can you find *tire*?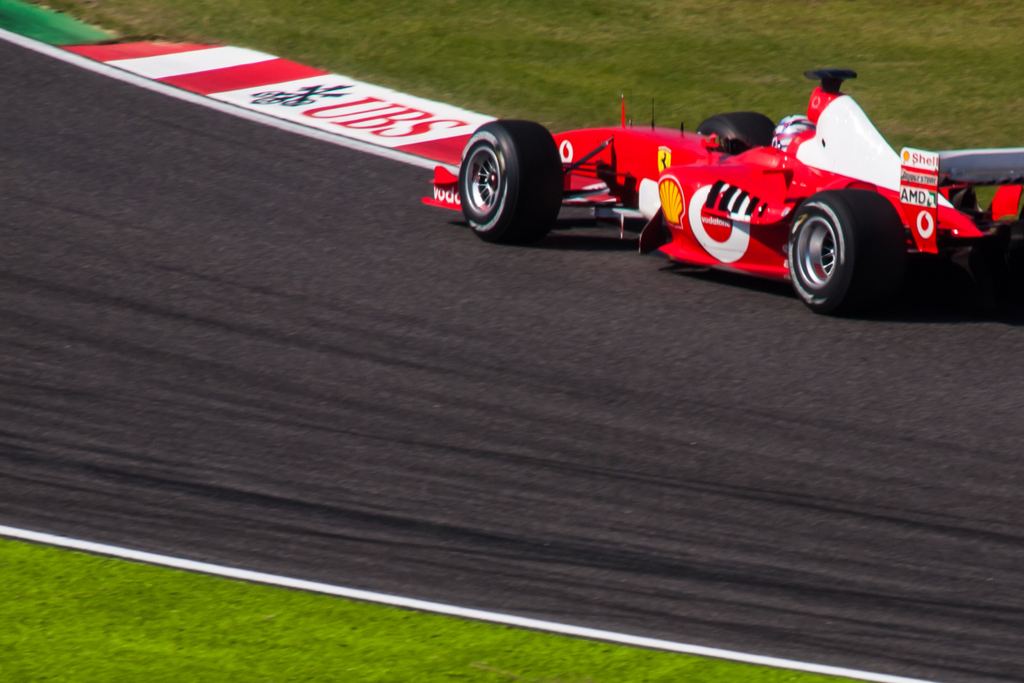
Yes, bounding box: 698, 111, 780, 149.
